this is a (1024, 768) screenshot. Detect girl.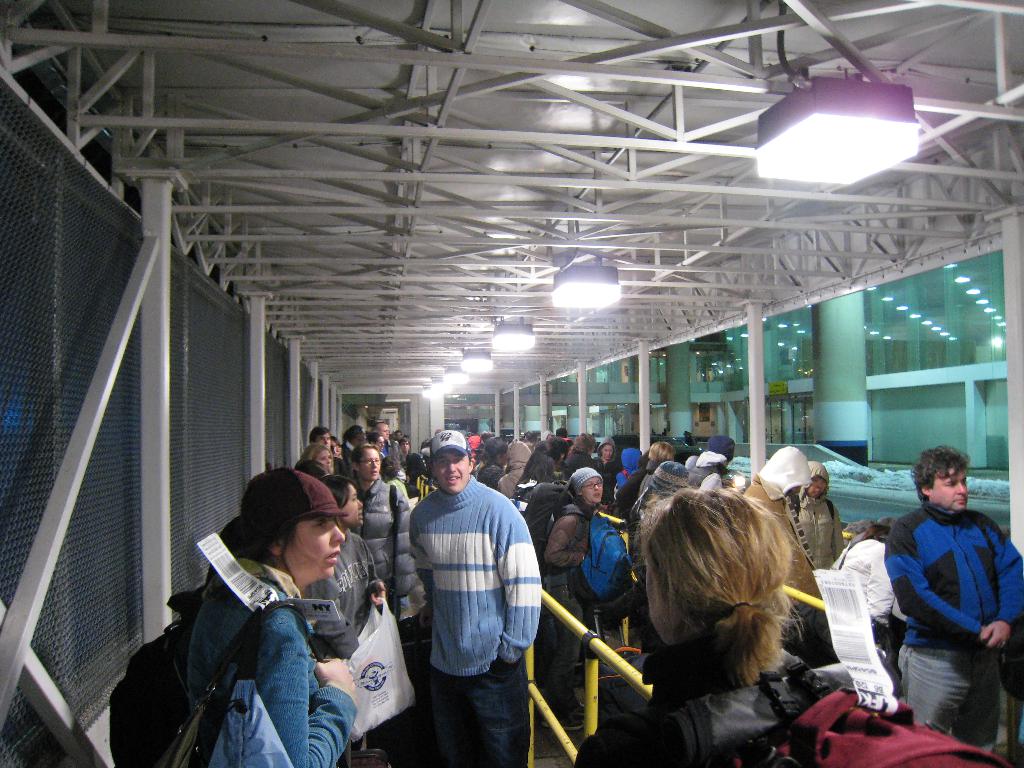
(x1=300, y1=444, x2=333, y2=472).
